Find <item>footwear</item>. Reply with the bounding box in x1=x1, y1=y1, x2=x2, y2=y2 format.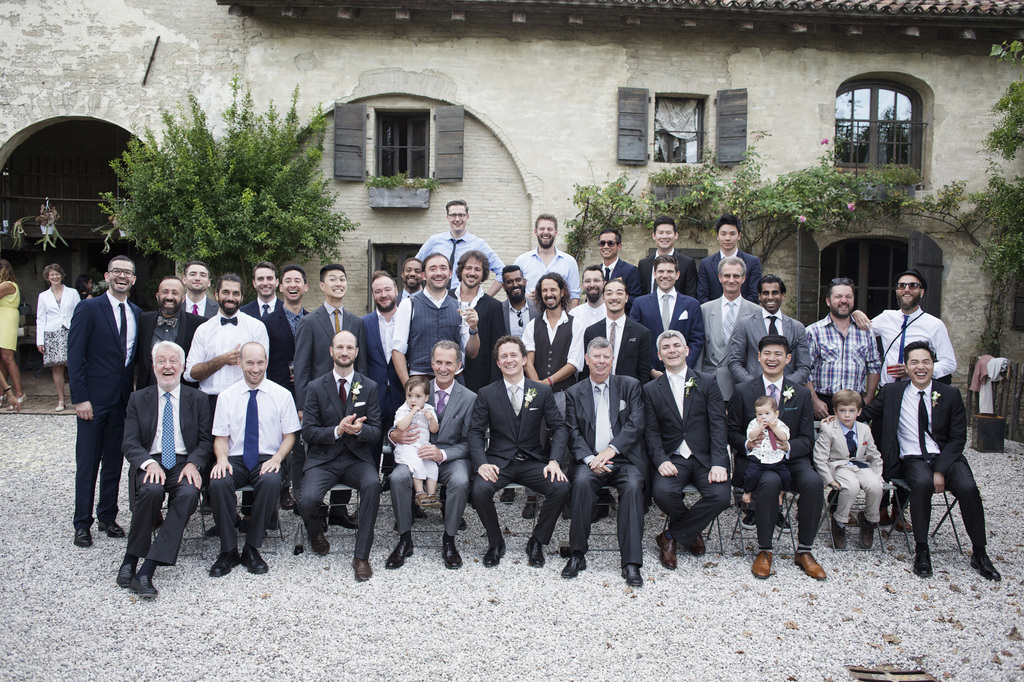
x1=98, y1=521, x2=124, y2=541.
